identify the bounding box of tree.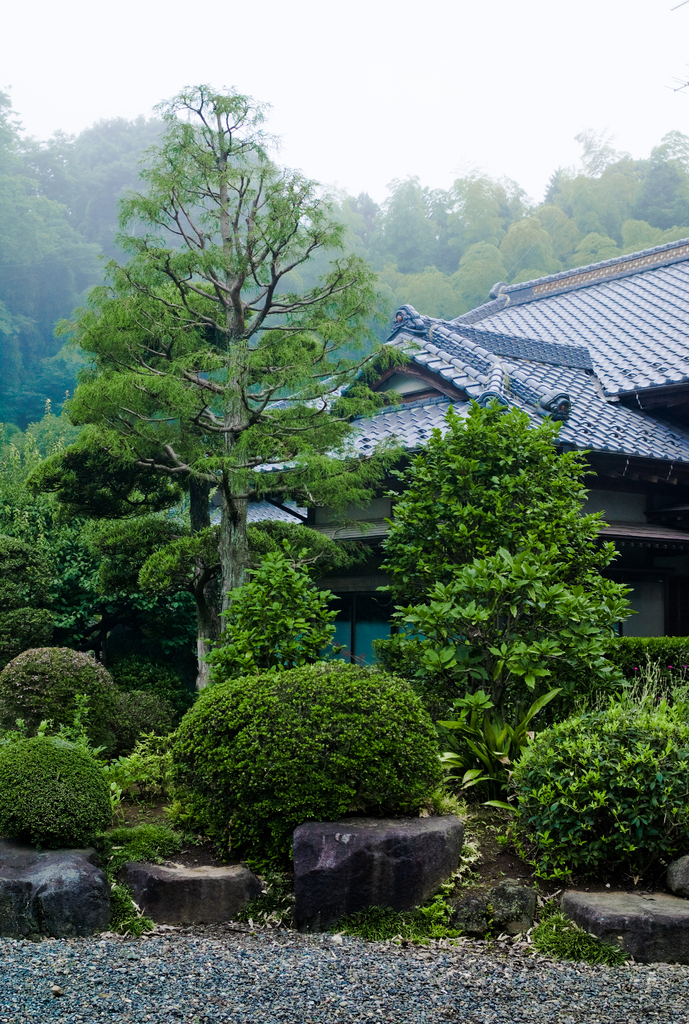
box(340, 122, 688, 348).
